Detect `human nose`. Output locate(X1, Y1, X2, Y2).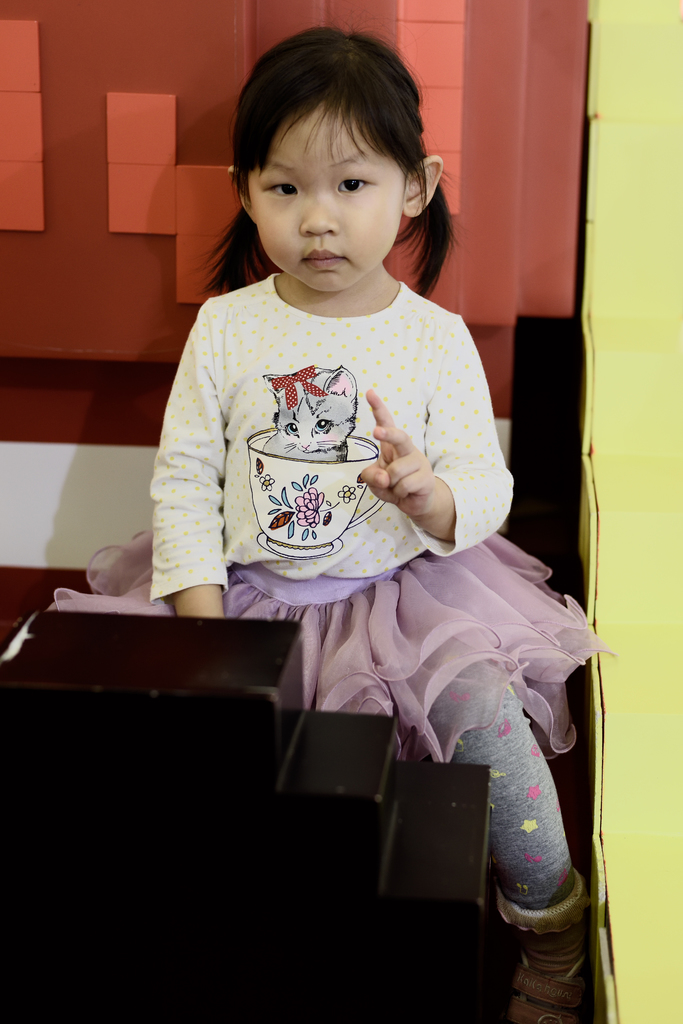
locate(303, 192, 335, 234).
